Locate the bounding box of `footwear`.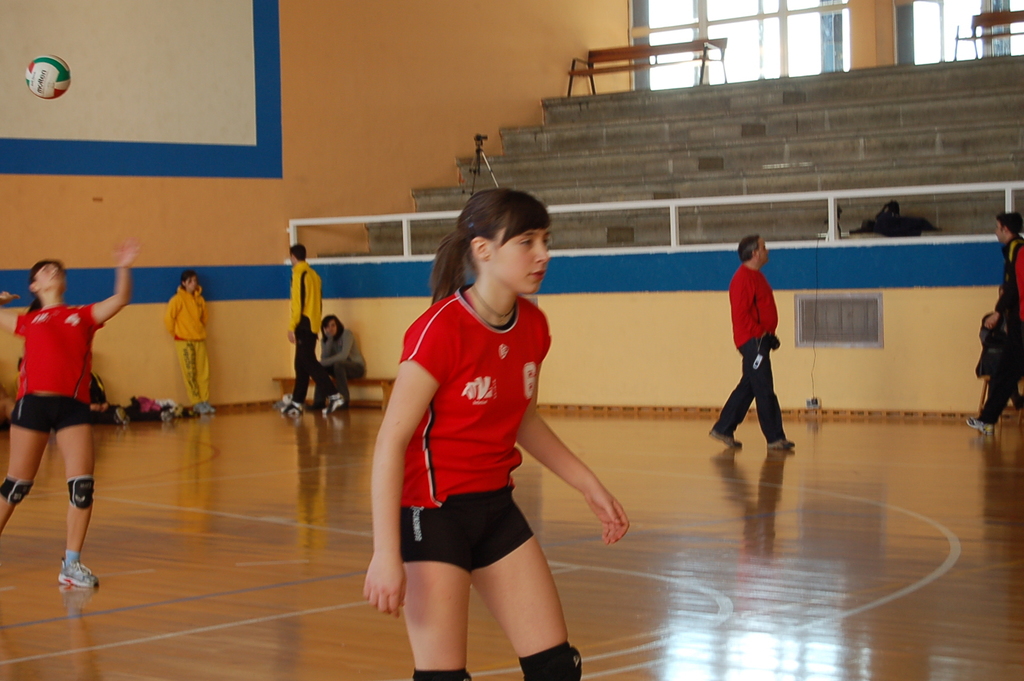
Bounding box: <region>967, 409, 985, 434</region>.
